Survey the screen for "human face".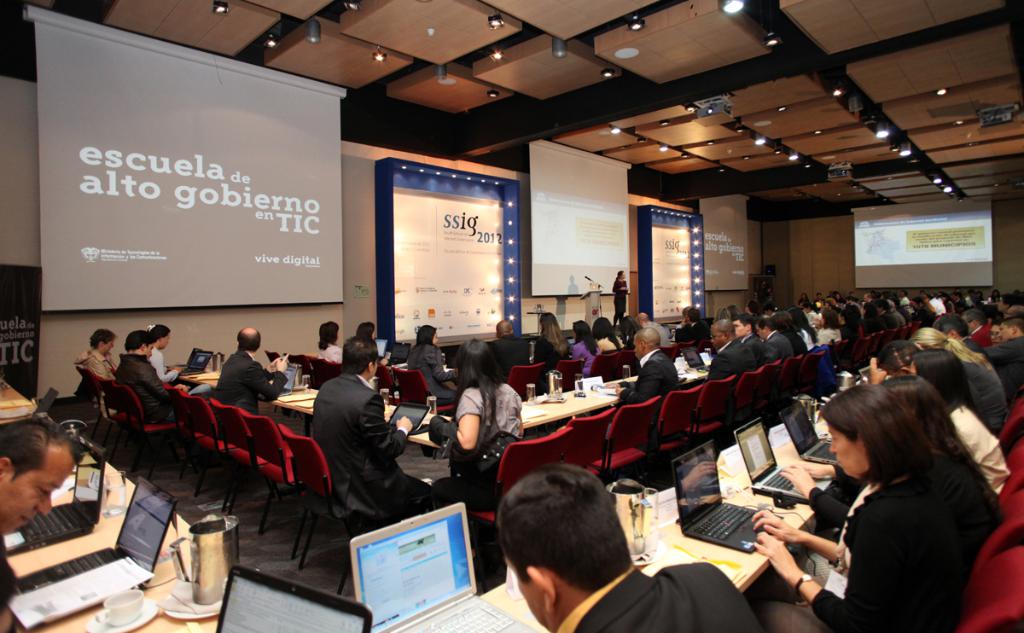
Survey found: x1=711 y1=326 x2=724 y2=349.
